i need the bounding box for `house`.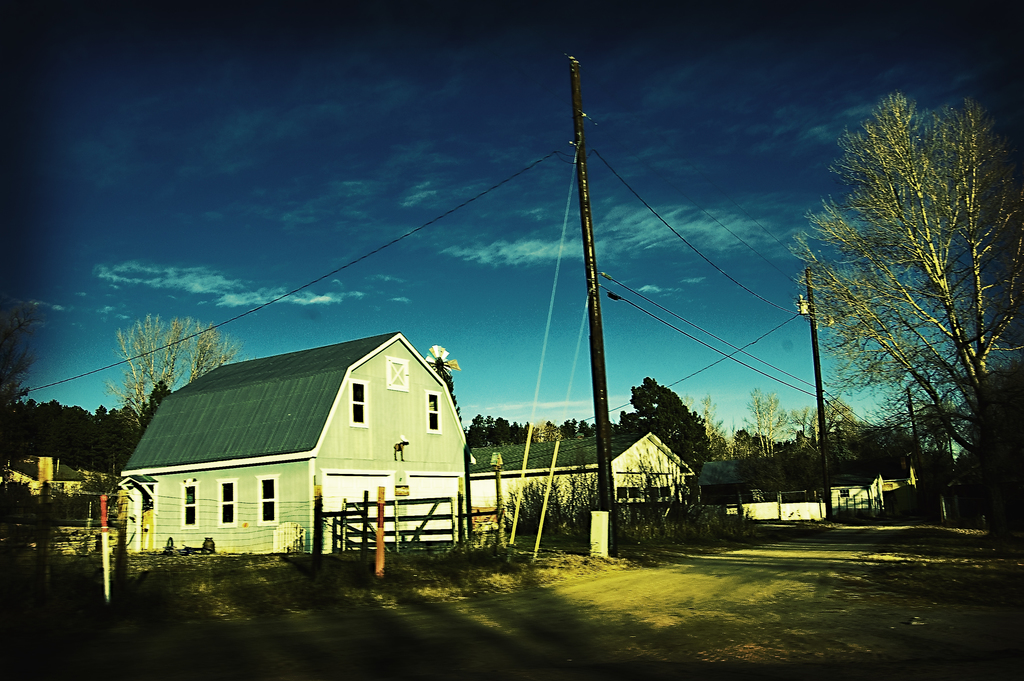
Here it is: 134/320/474/577.
